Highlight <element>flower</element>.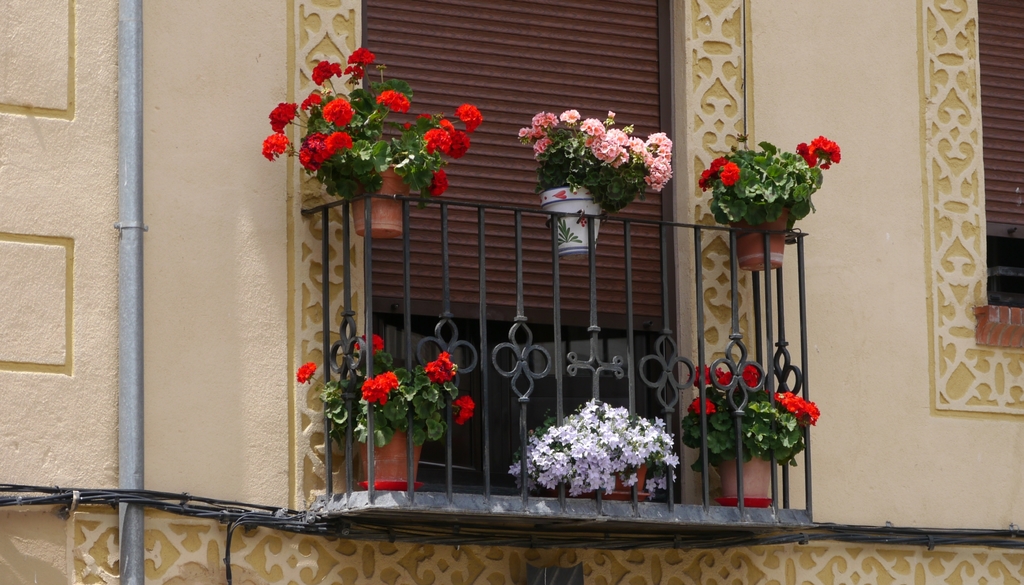
Highlighted region: bbox=(424, 355, 459, 383).
